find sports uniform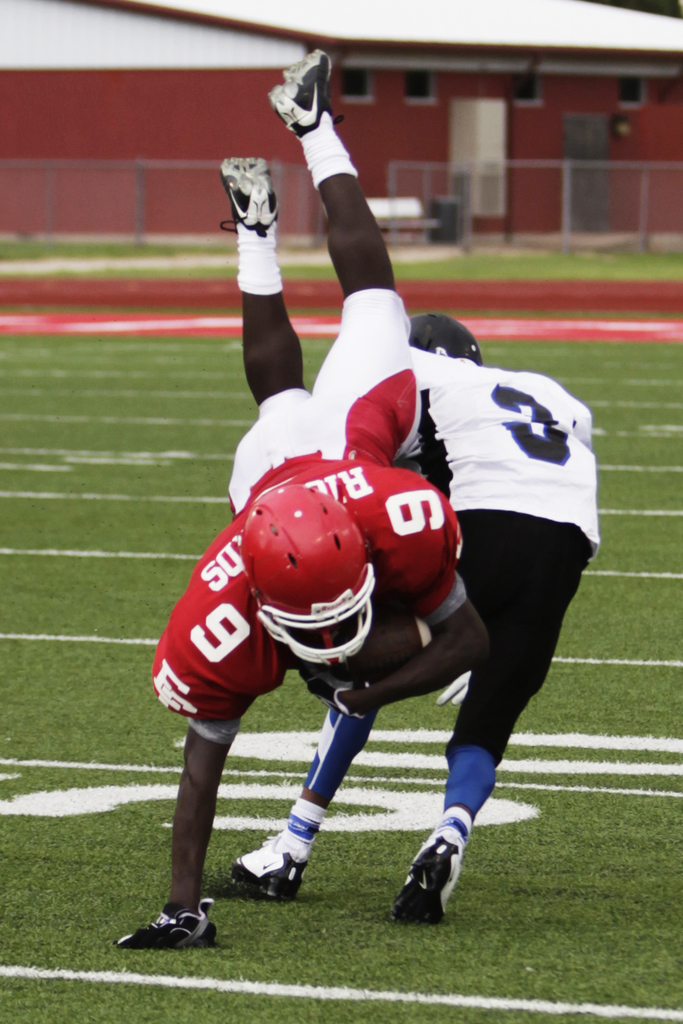
[left=227, top=310, right=600, bottom=926]
